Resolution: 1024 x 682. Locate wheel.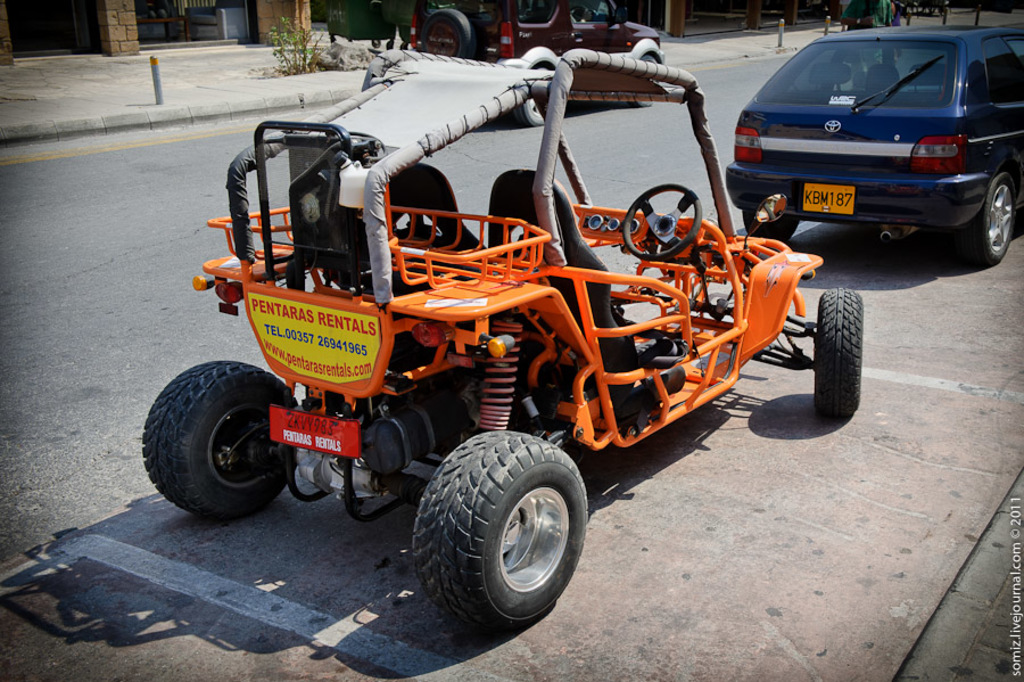
<region>619, 183, 702, 262</region>.
